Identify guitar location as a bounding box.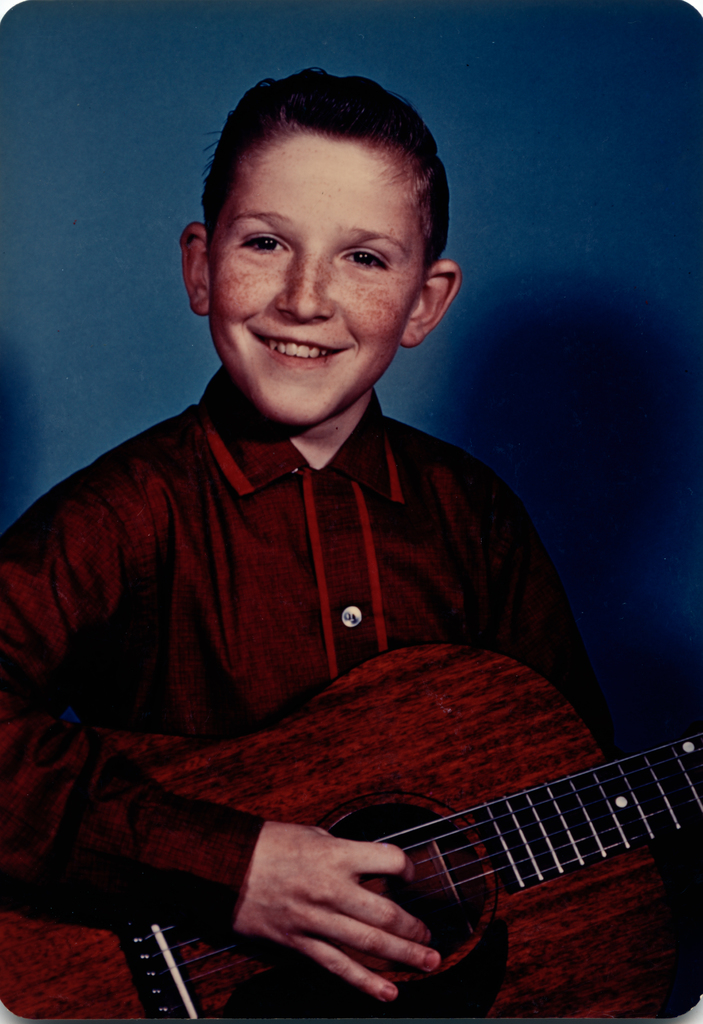
bbox=(65, 703, 702, 1014).
